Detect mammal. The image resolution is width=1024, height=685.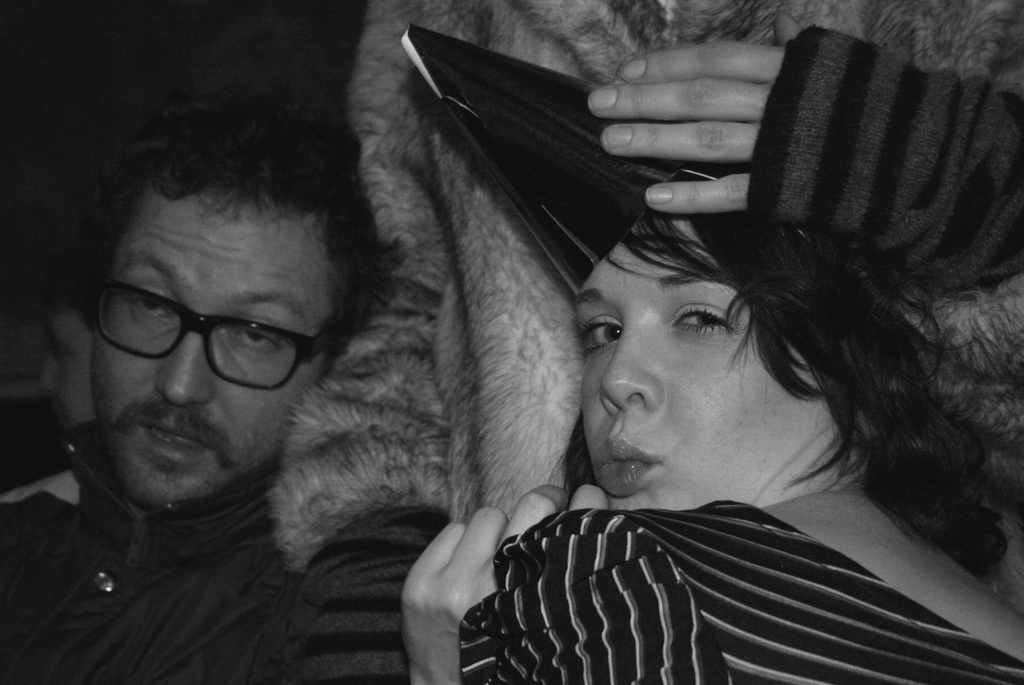
(x1=267, y1=0, x2=1023, y2=631).
